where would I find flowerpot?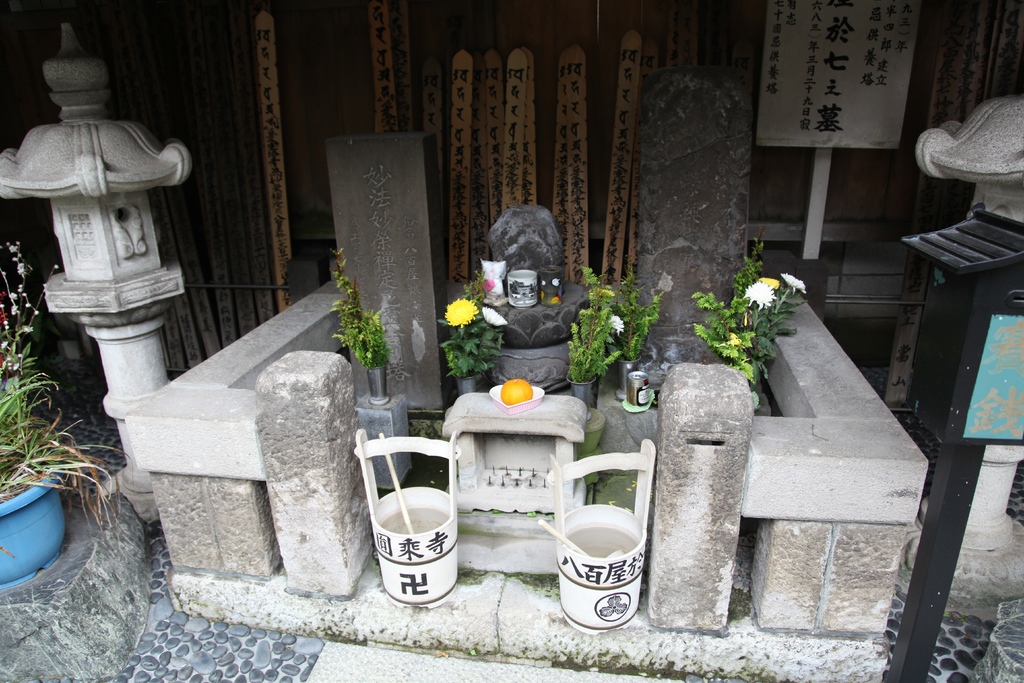
At 0, 466, 66, 589.
